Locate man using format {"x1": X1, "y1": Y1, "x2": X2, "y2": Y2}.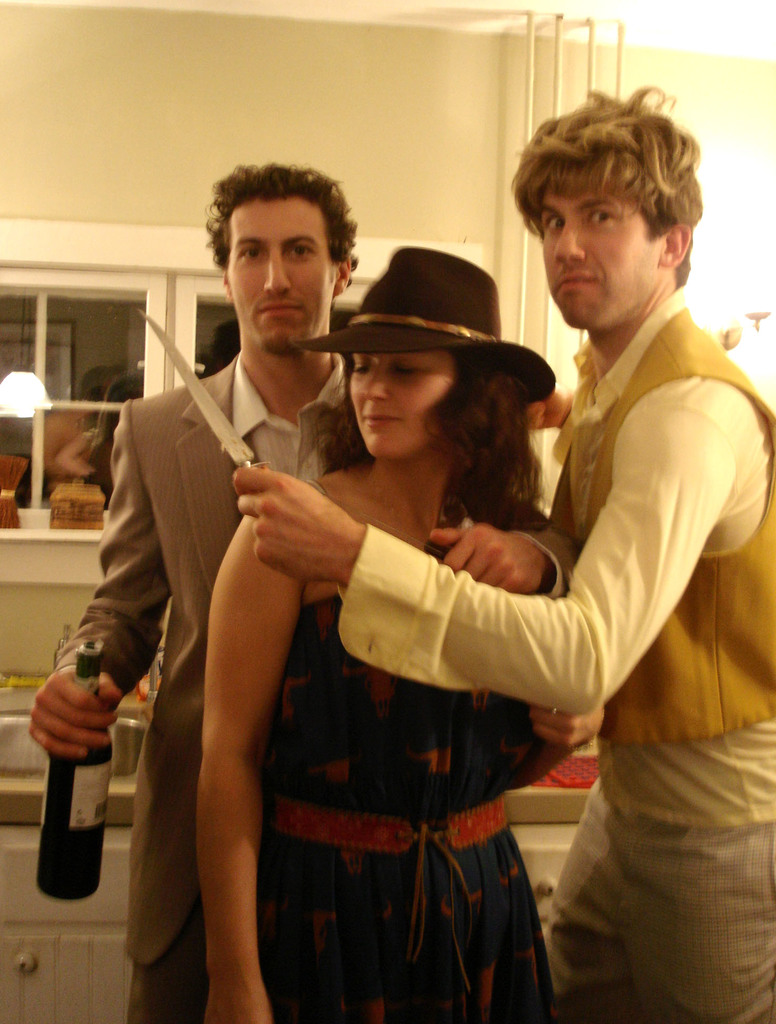
{"x1": 230, "y1": 77, "x2": 772, "y2": 1023}.
